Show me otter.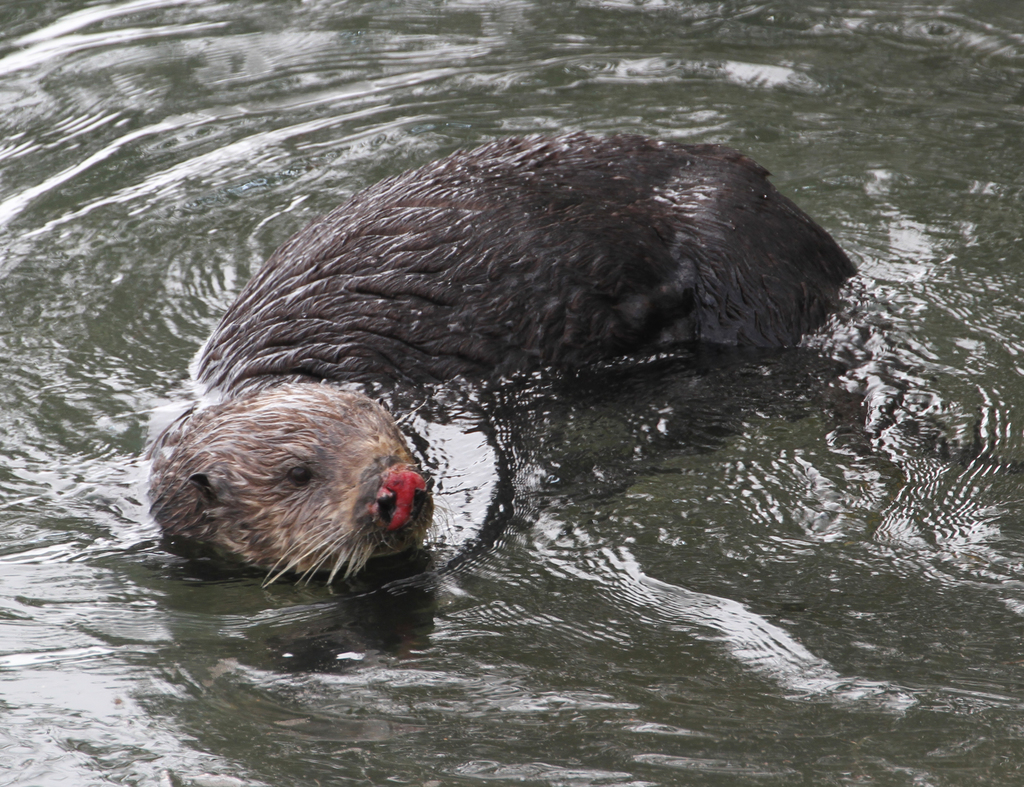
otter is here: pyautogui.locateOnScreen(165, 111, 826, 594).
